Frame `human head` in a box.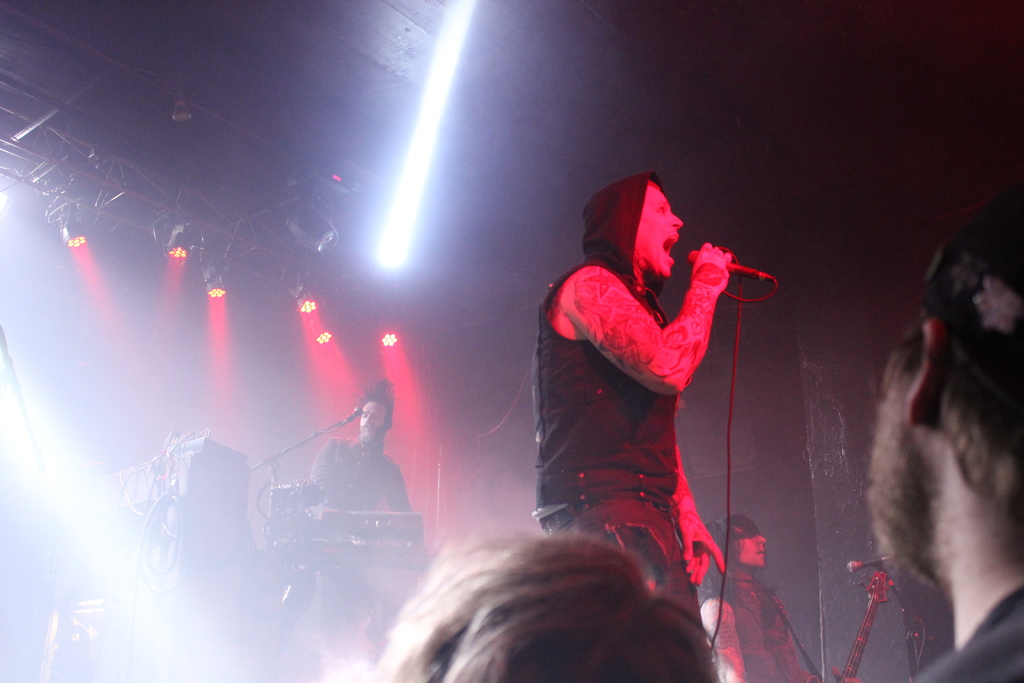
l=706, t=514, r=767, b=570.
